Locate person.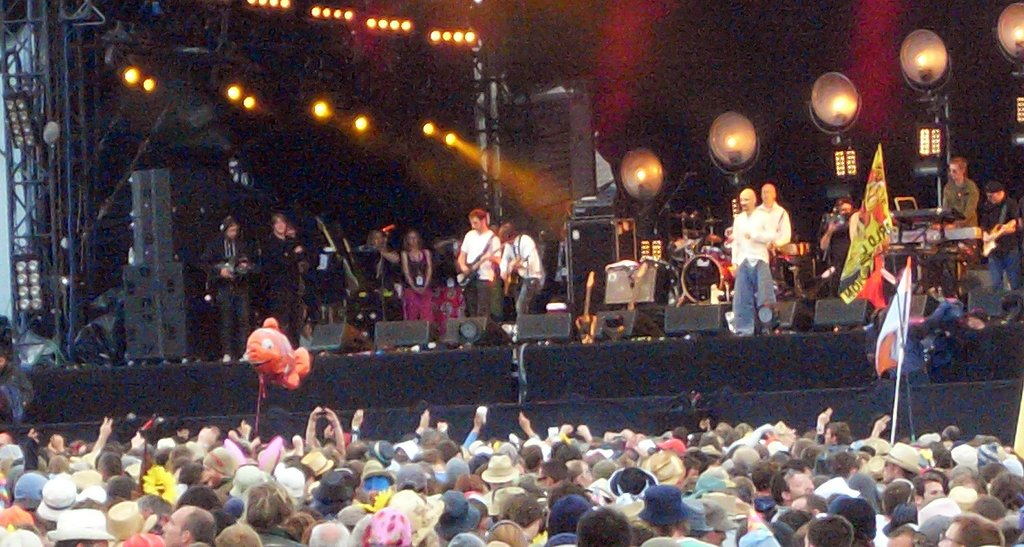
Bounding box: l=195, t=213, r=258, b=361.
